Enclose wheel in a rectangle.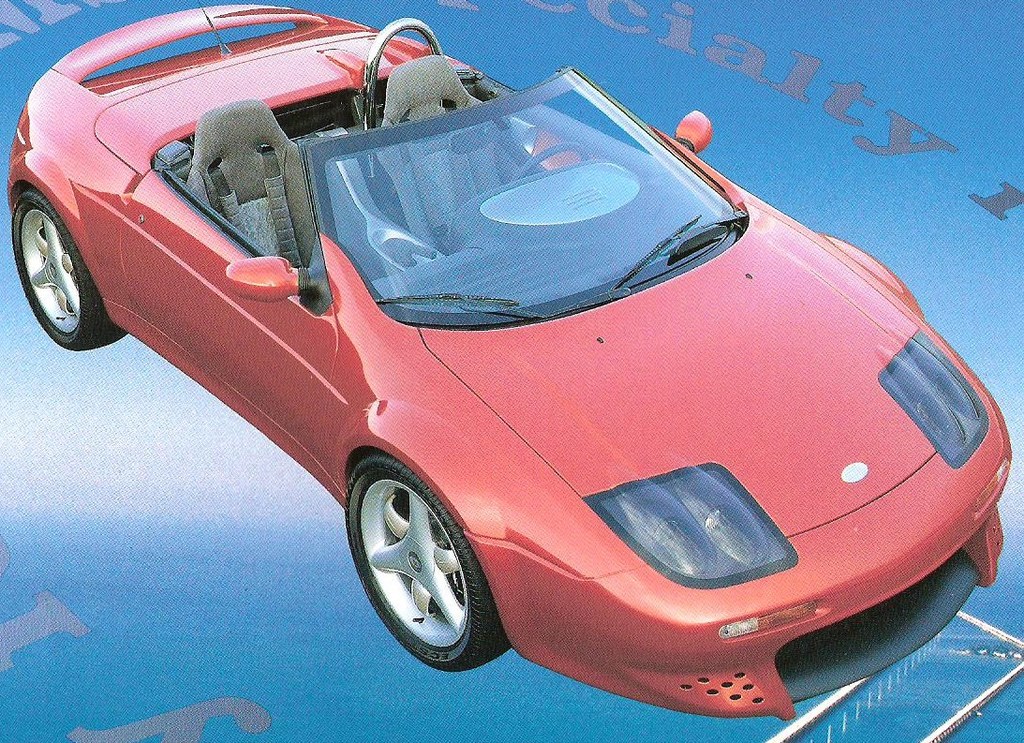
Rect(514, 144, 589, 177).
